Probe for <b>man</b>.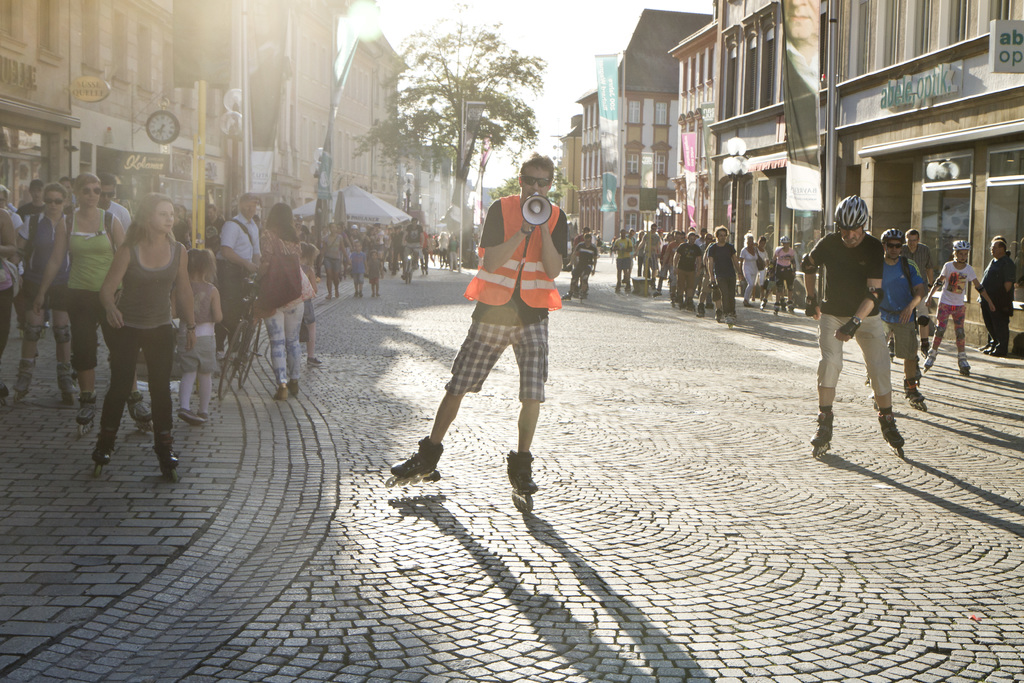
Probe result: <box>875,226,929,412</box>.
